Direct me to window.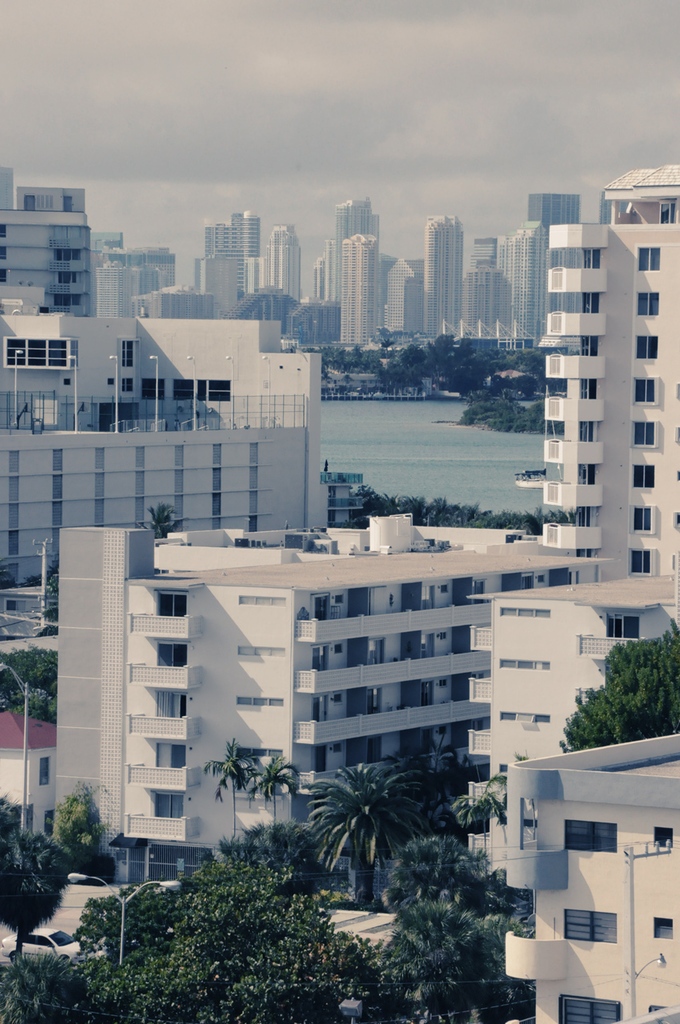
Direction: crop(44, 809, 56, 835).
